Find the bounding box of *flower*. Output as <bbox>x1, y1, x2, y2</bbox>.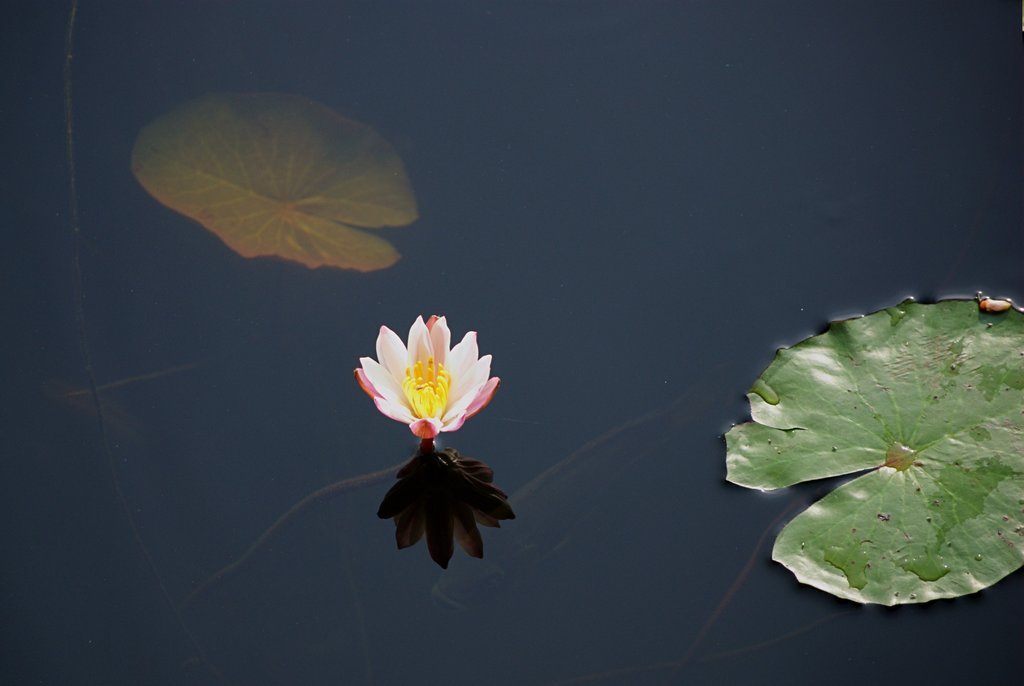
<bbox>340, 308, 508, 463</bbox>.
